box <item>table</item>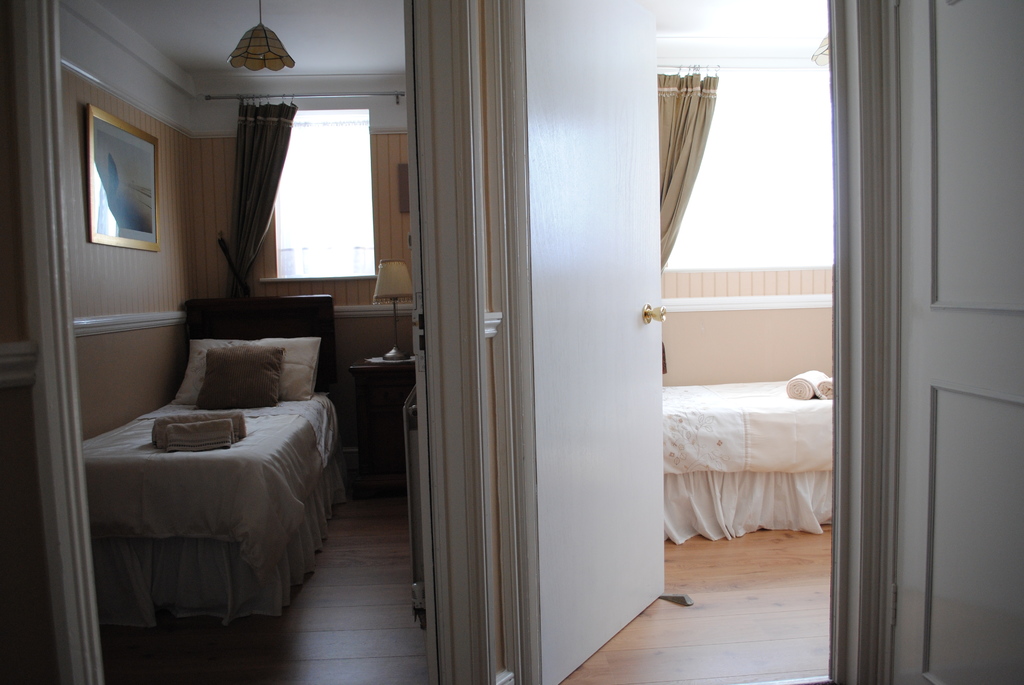
(348, 349, 422, 490)
